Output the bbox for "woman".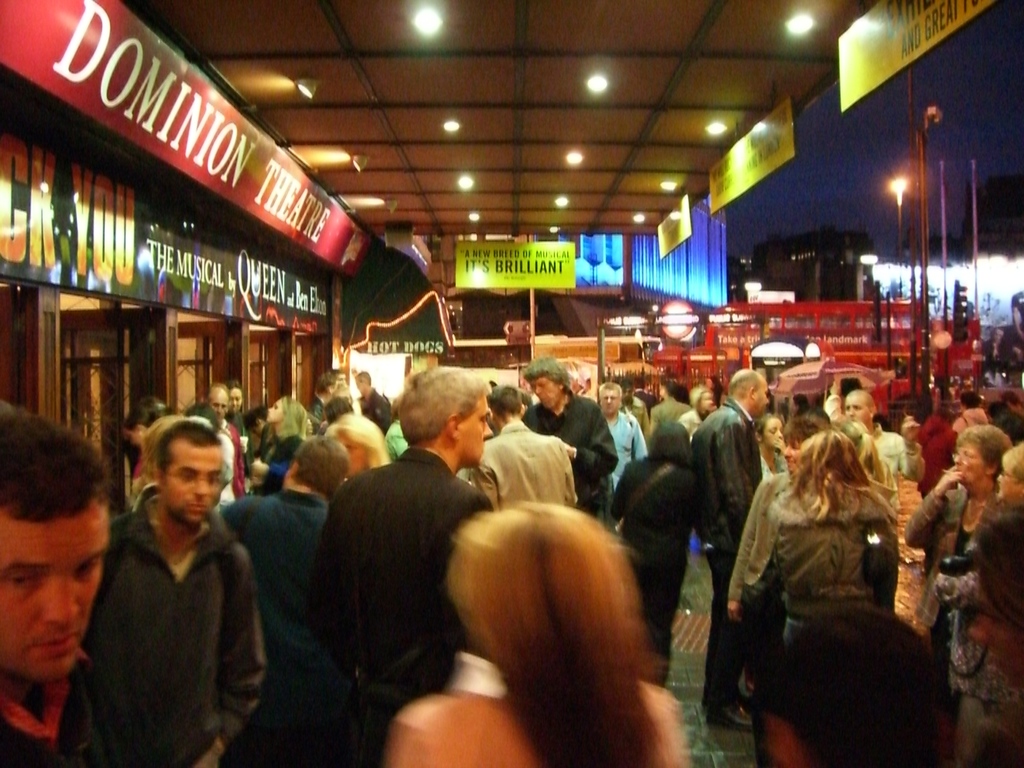
(248, 390, 308, 490).
